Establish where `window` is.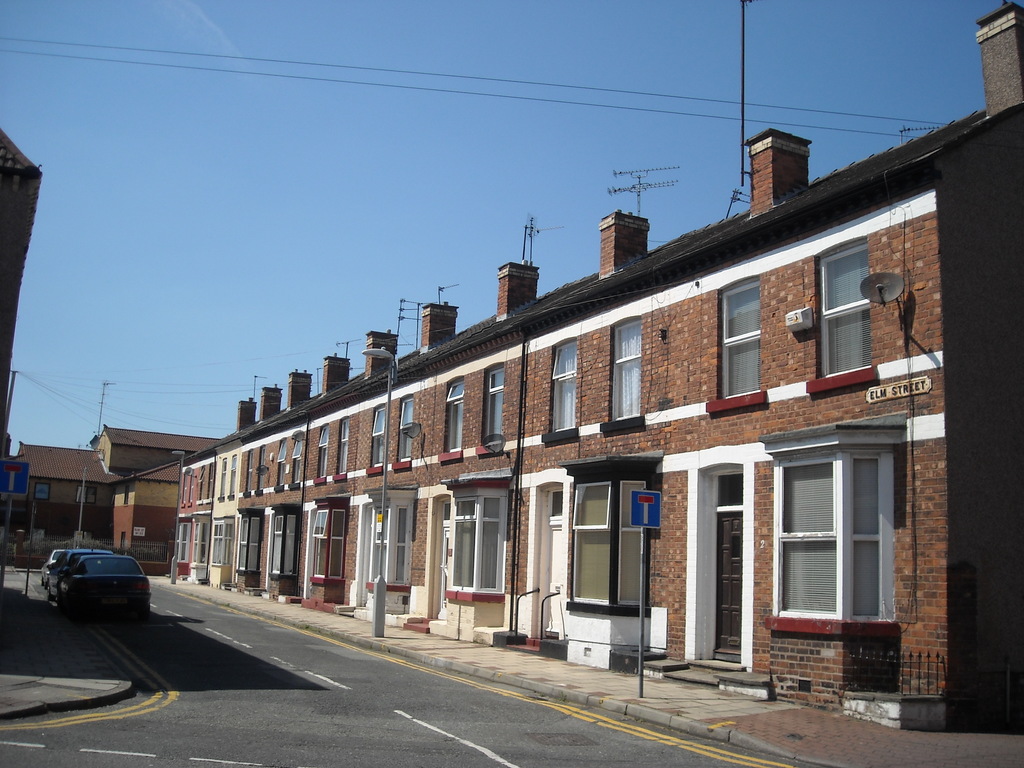
Established at {"left": 237, "top": 506, "right": 262, "bottom": 577}.
